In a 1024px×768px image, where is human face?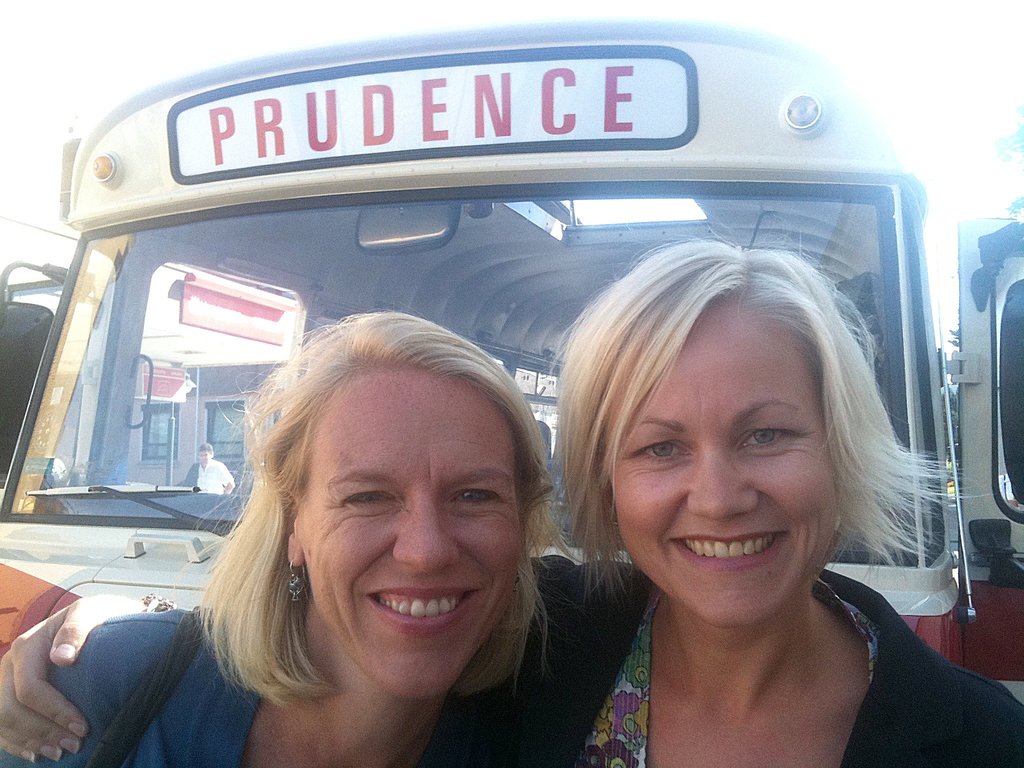
{"left": 305, "top": 363, "right": 526, "bottom": 701}.
